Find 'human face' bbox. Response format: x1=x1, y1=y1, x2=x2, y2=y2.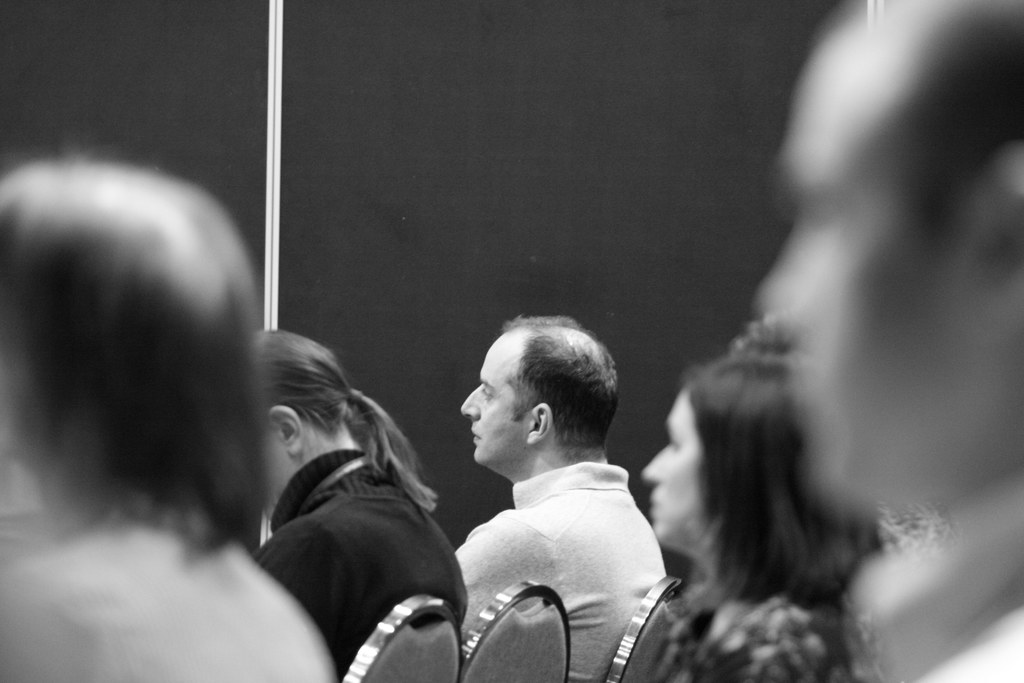
x1=255, y1=424, x2=291, y2=512.
